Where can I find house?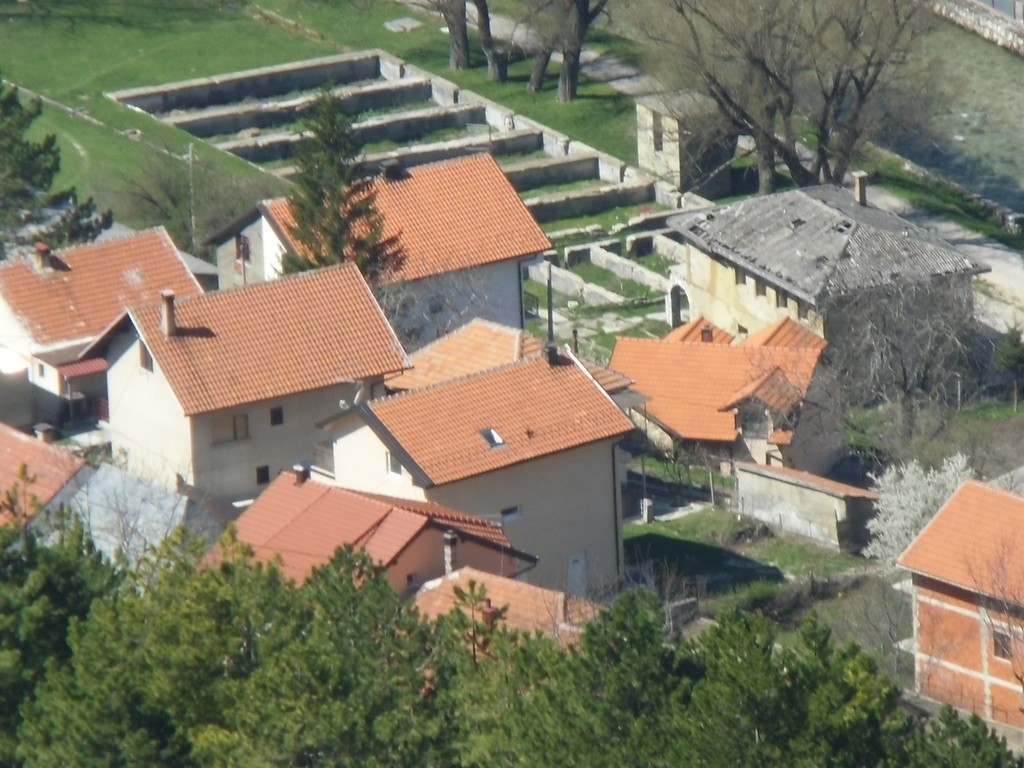
You can find it at {"x1": 5, "y1": 421, "x2": 210, "y2": 584}.
